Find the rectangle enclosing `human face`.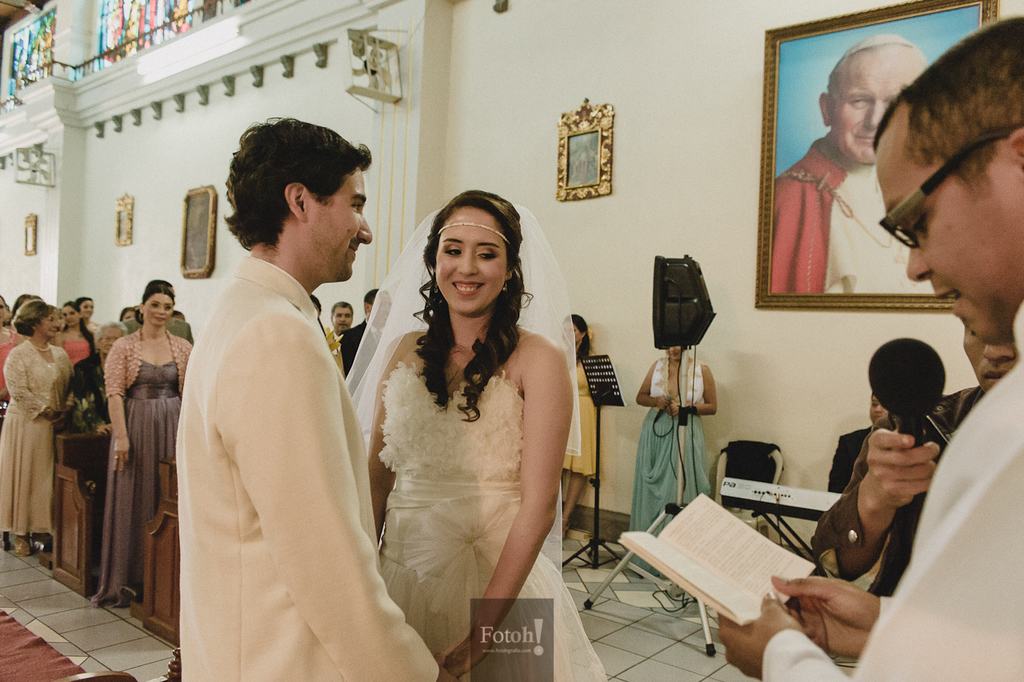
{"left": 370, "top": 295, "right": 392, "bottom": 327}.
